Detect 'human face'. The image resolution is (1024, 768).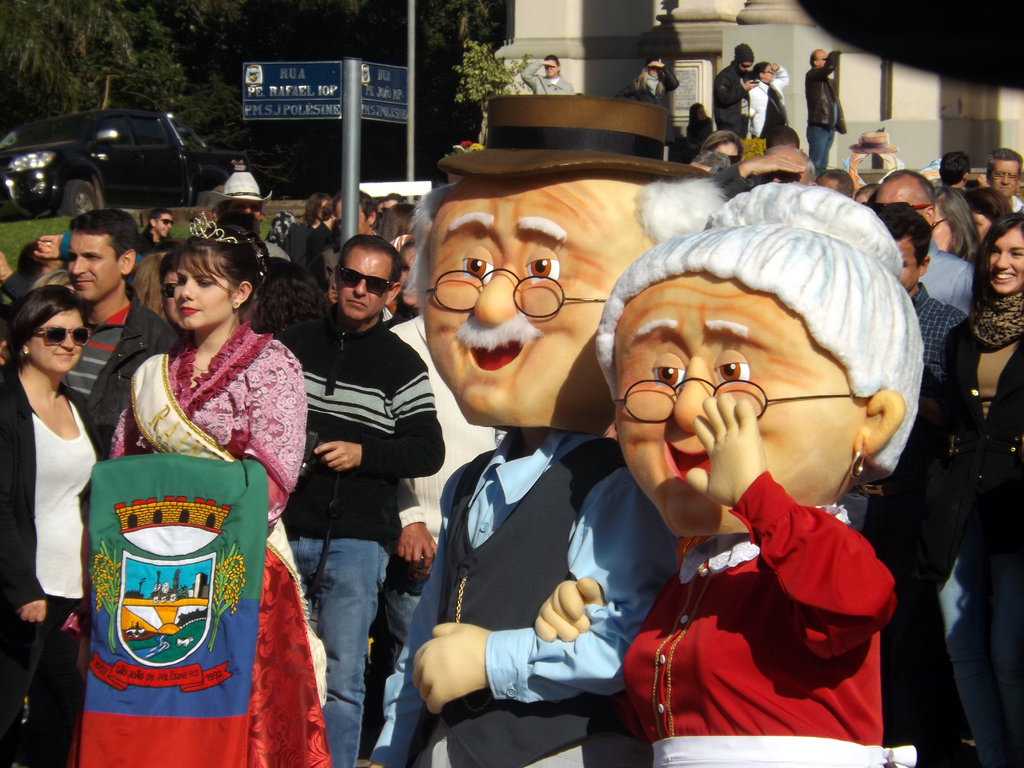
<bbox>71, 227, 116, 295</bbox>.
